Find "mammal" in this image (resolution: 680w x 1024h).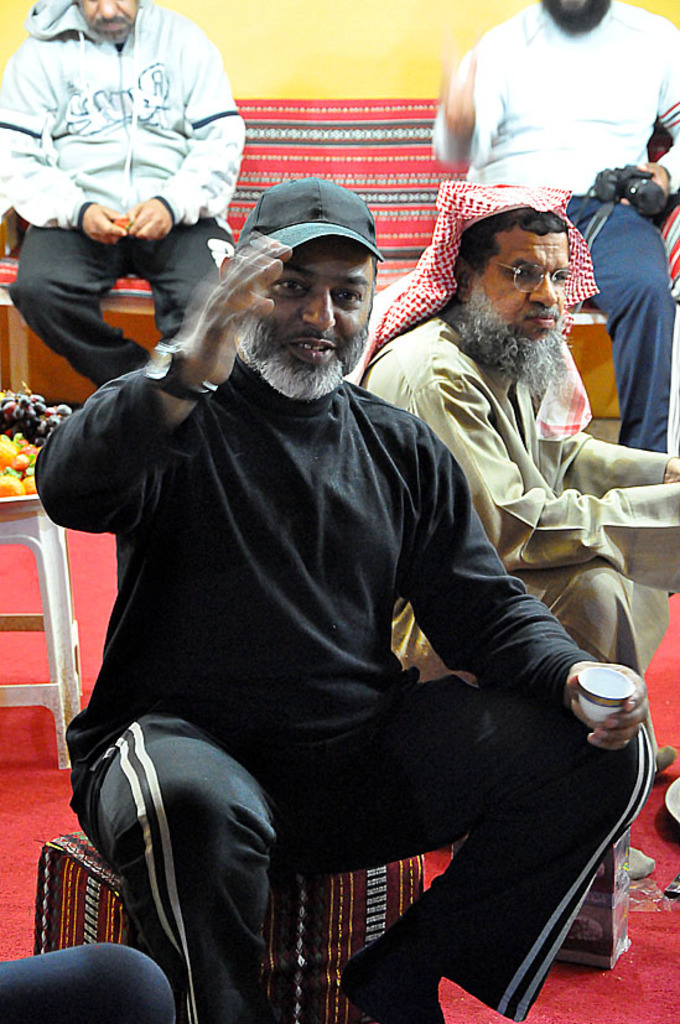
[0, 0, 246, 390].
